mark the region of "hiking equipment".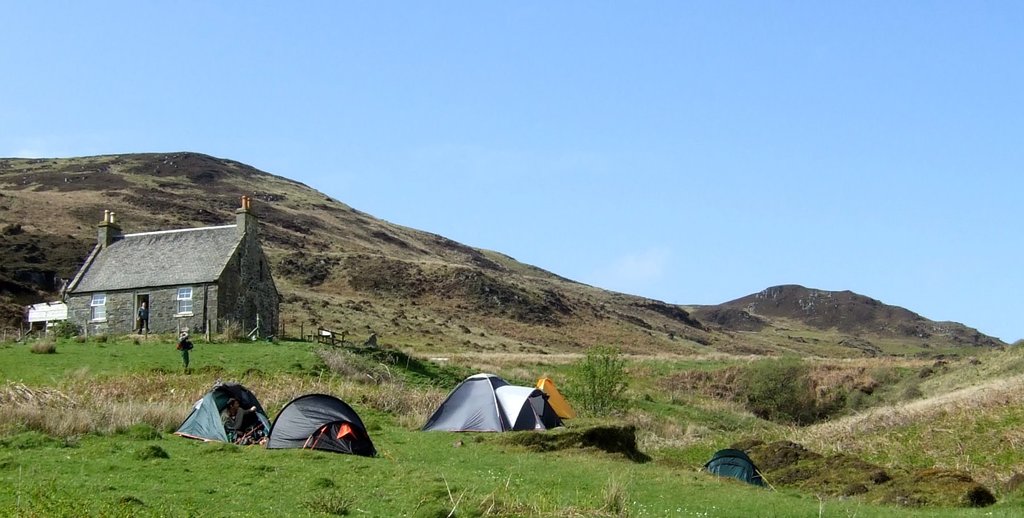
Region: 694/446/769/490.
